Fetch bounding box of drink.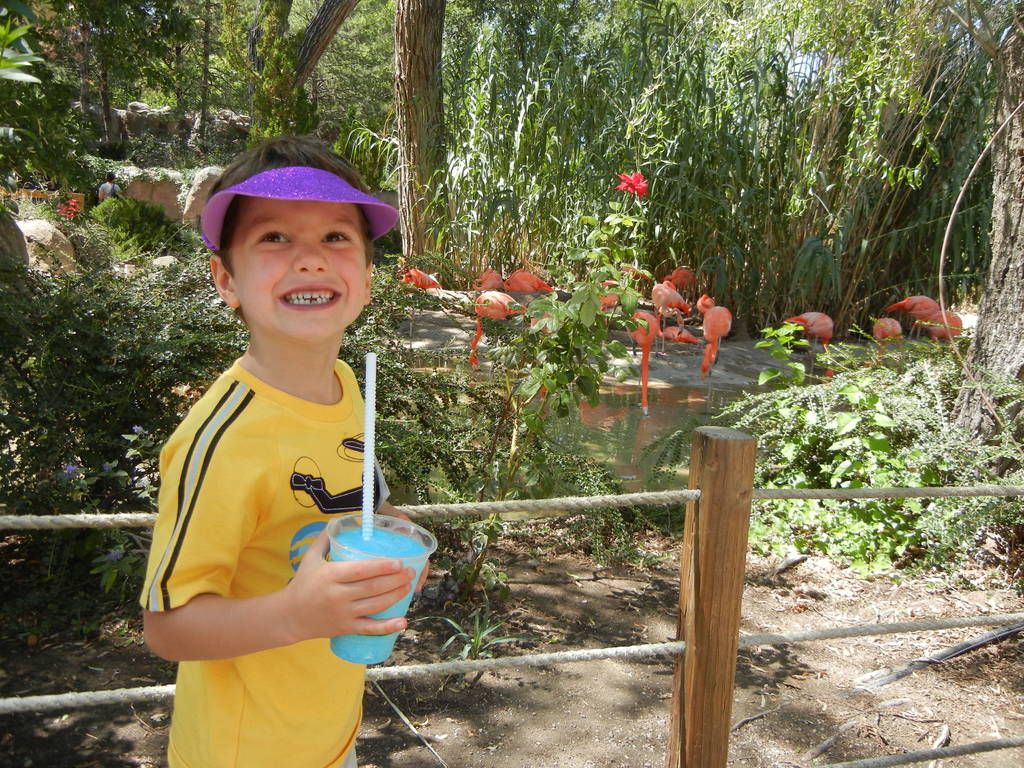
Bbox: [329, 531, 435, 666].
